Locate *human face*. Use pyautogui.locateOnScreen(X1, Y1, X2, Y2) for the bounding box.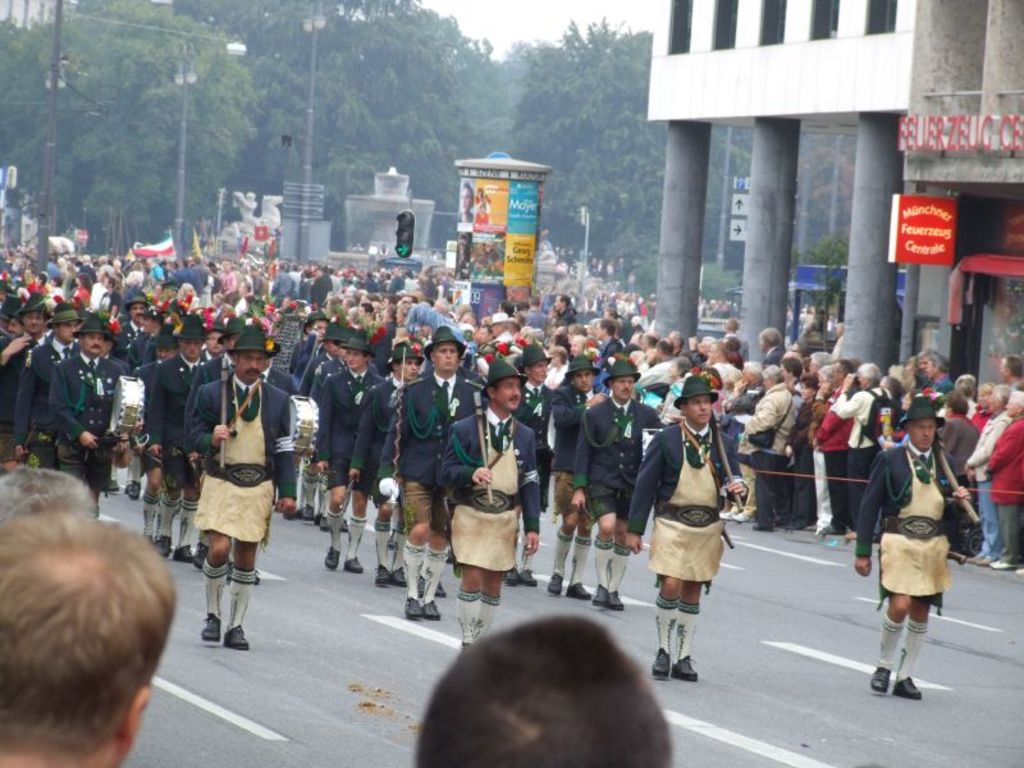
pyautogui.locateOnScreen(63, 321, 76, 340).
